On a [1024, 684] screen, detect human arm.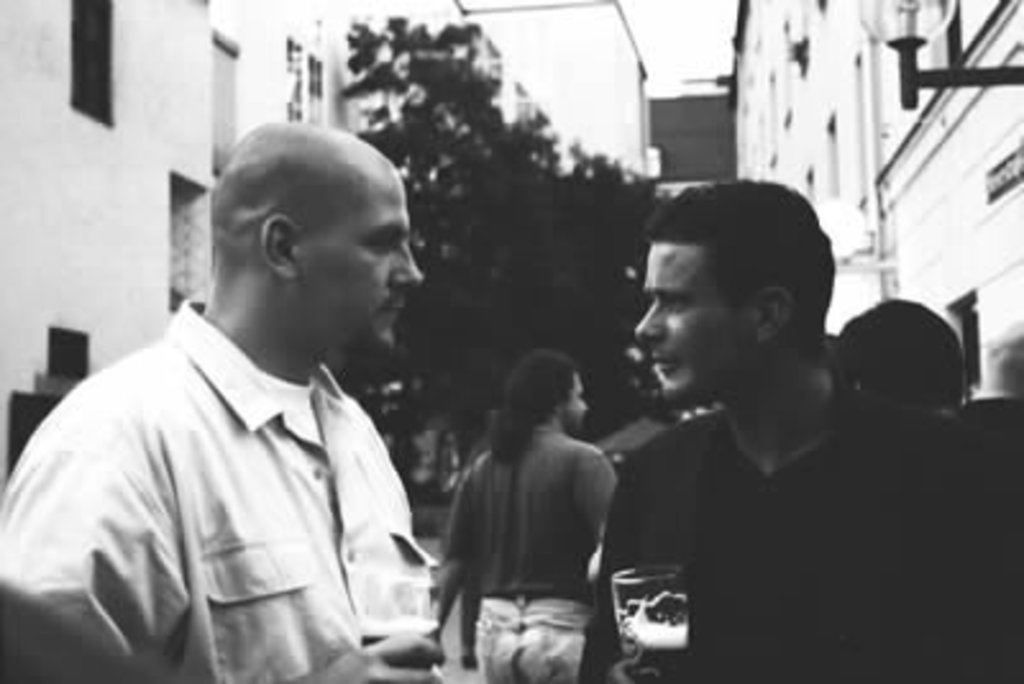
(586,564,643,676).
